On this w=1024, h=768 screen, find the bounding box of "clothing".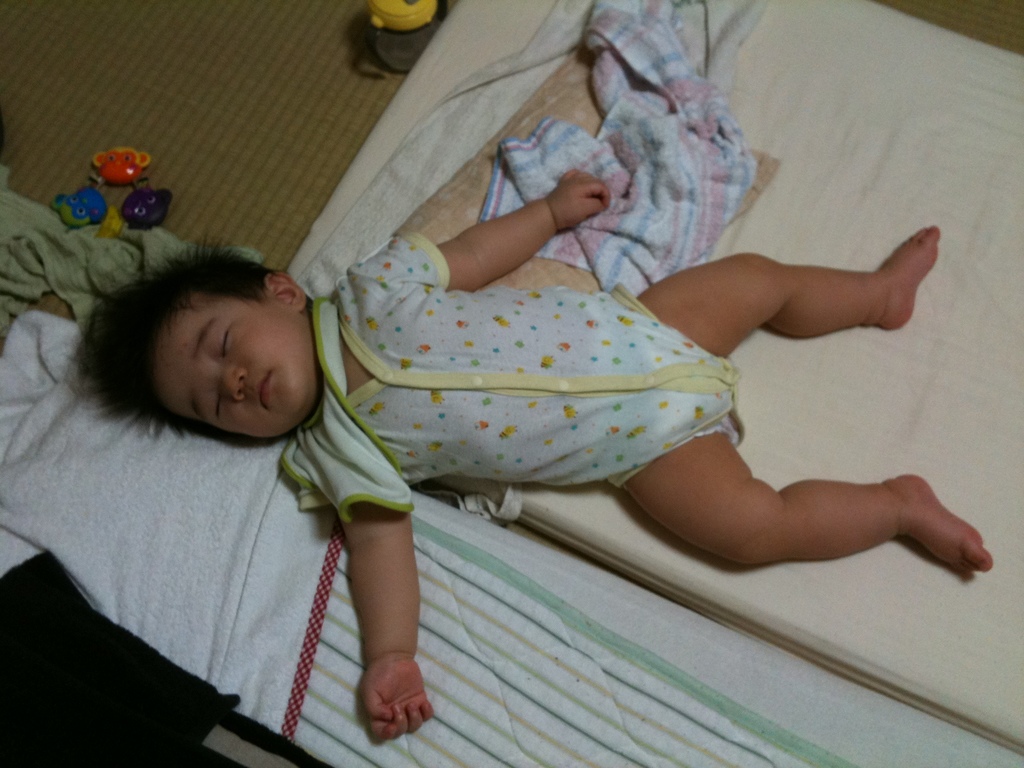
Bounding box: (474, 12, 754, 291).
